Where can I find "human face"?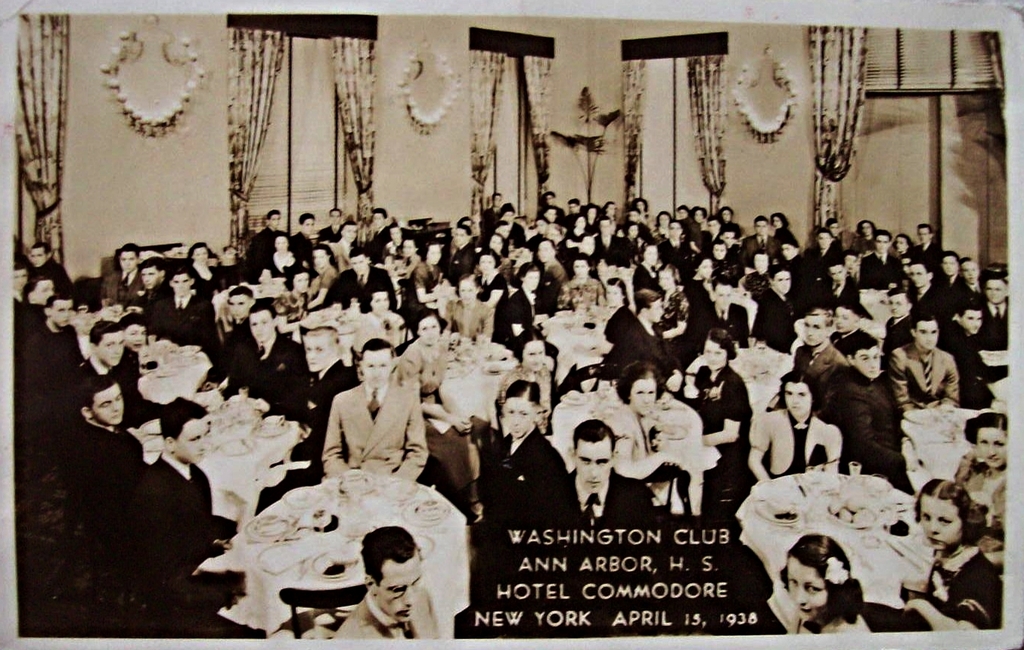
You can find it at Rect(987, 280, 1008, 308).
